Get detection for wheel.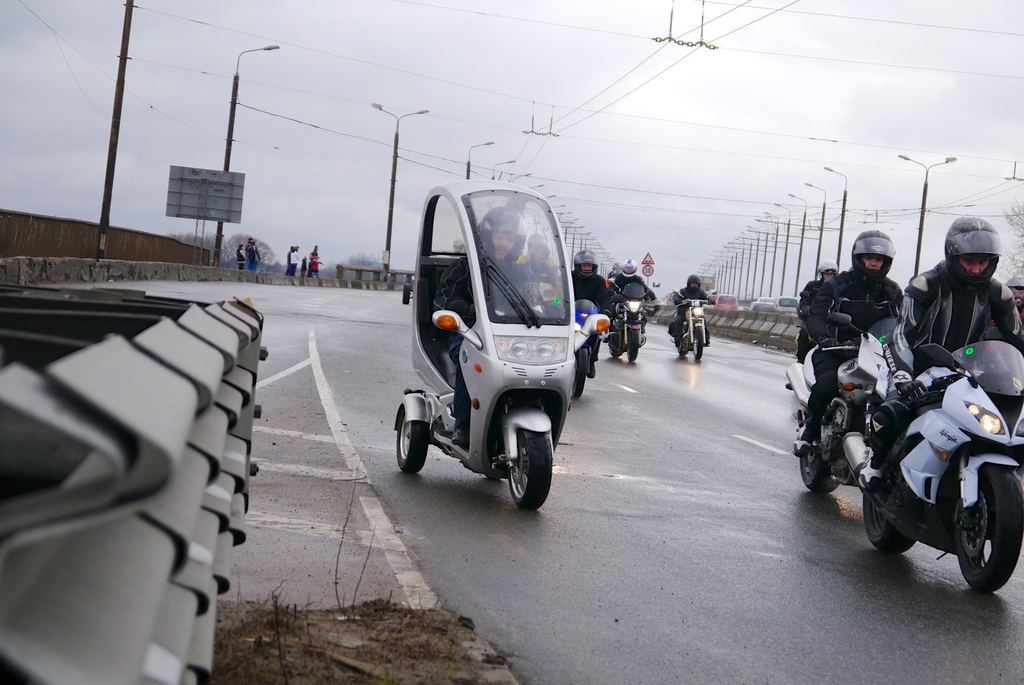
Detection: locate(575, 346, 589, 397).
